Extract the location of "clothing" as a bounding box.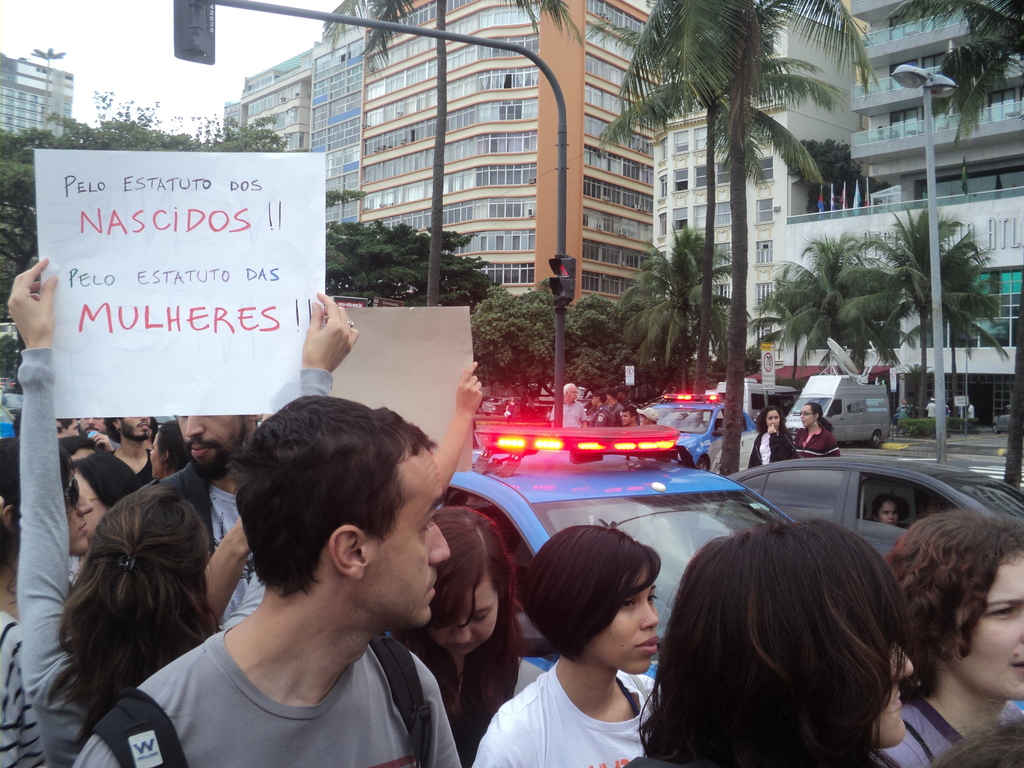
[585,406,609,423].
